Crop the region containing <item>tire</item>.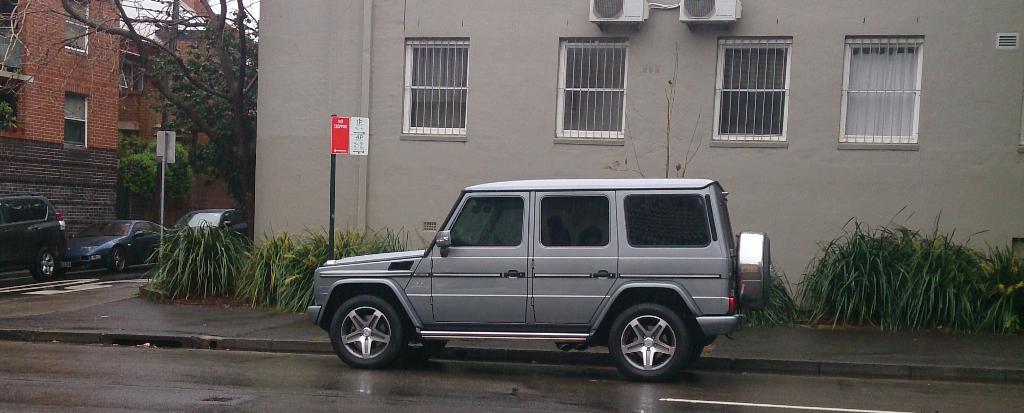
Crop region: crop(761, 234, 771, 304).
